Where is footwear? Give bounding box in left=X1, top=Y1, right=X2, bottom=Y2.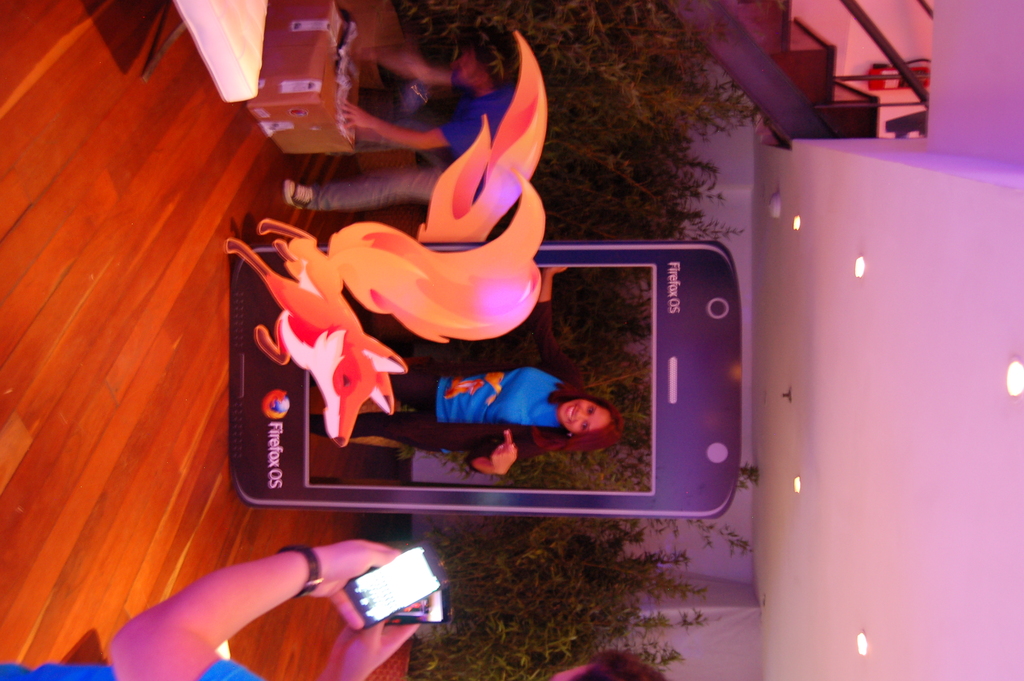
left=285, top=185, right=311, bottom=213.
